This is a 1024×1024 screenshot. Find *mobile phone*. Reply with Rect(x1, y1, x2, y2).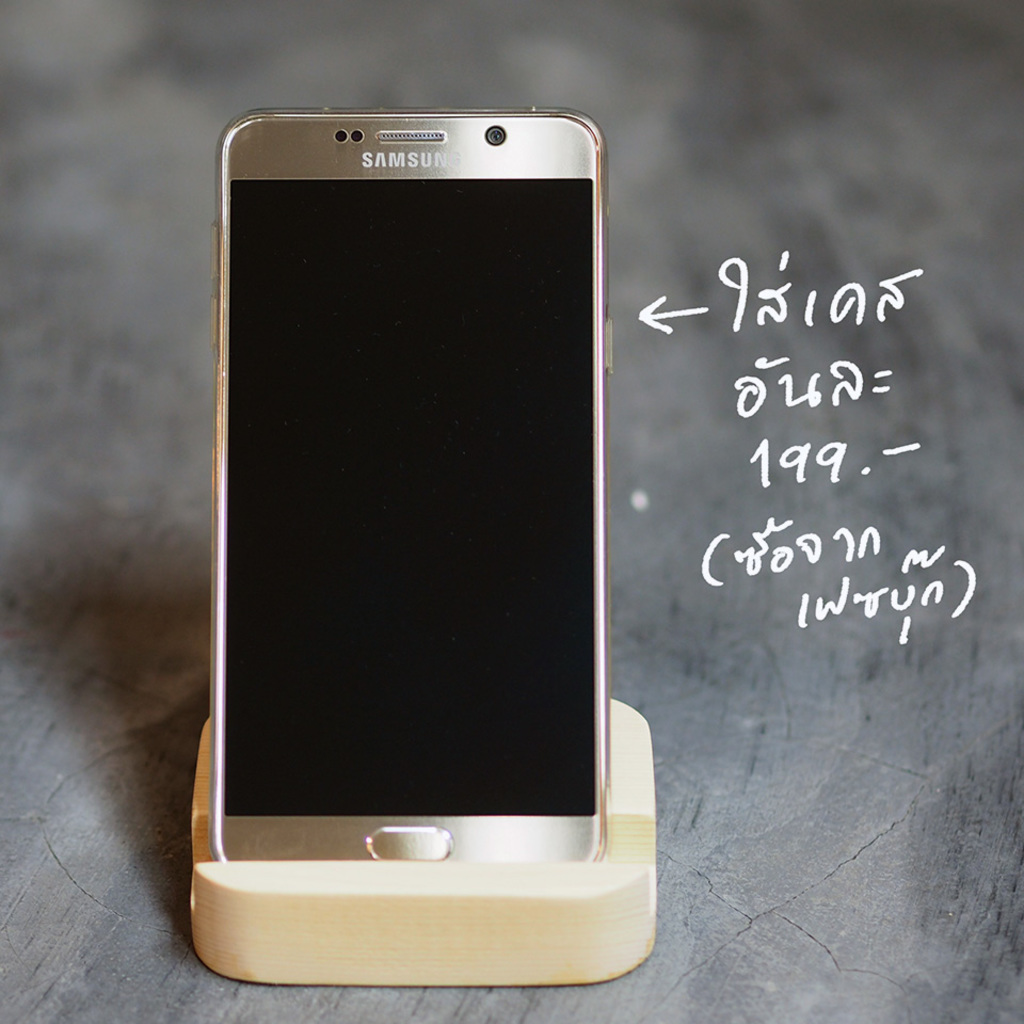
Rect(185, 97, 622, 970).
